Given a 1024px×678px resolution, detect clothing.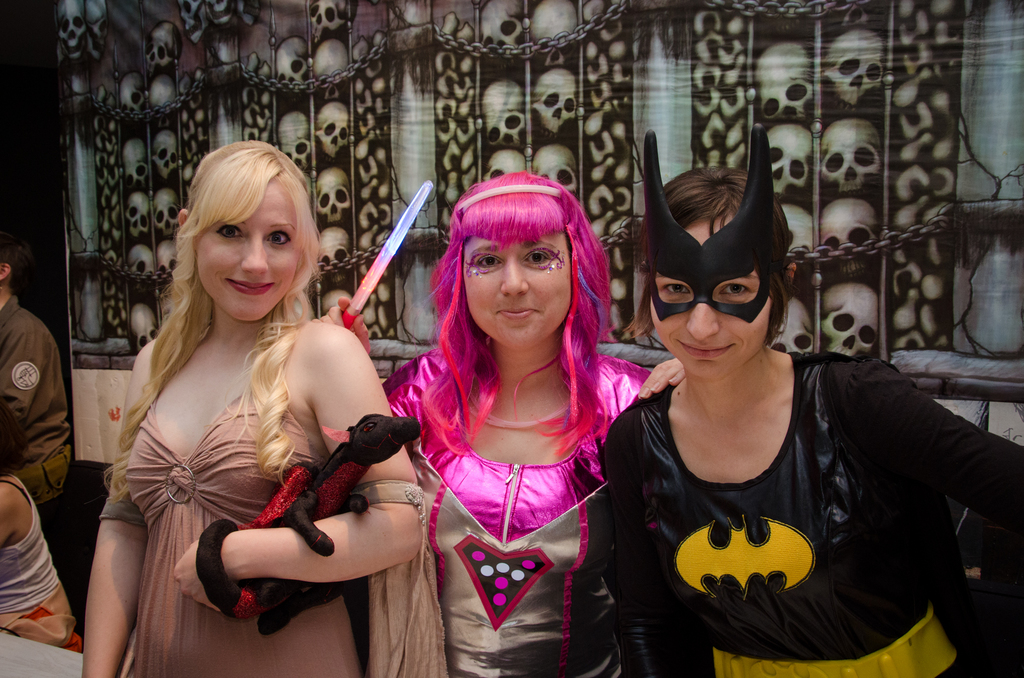
Rect(0, 474, 84, 649).
